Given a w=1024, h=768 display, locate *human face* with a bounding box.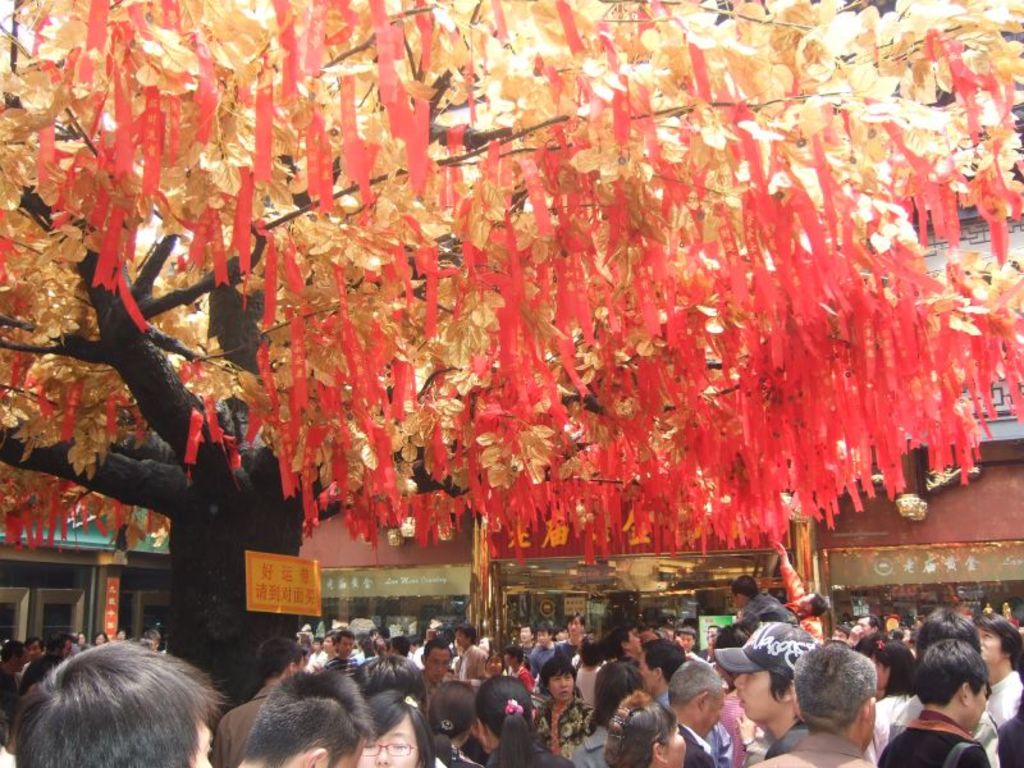
Located: <box>968,682,988,718</box>.
